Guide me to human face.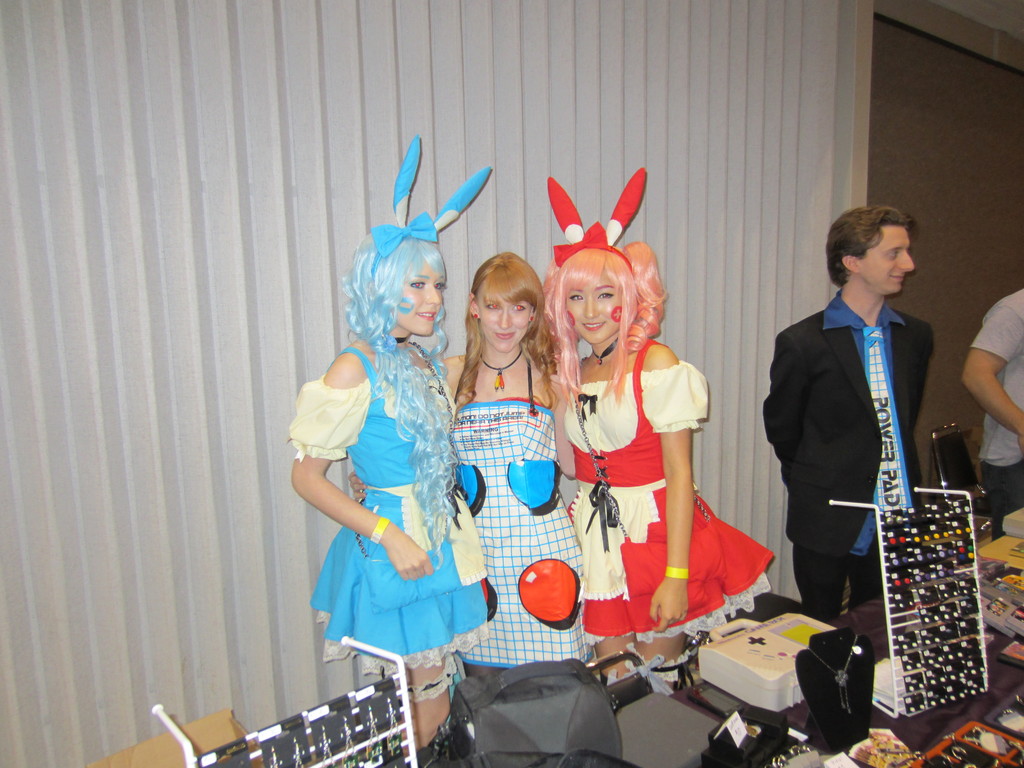
Guidance: bbox=(476, 292, 534, 356).
